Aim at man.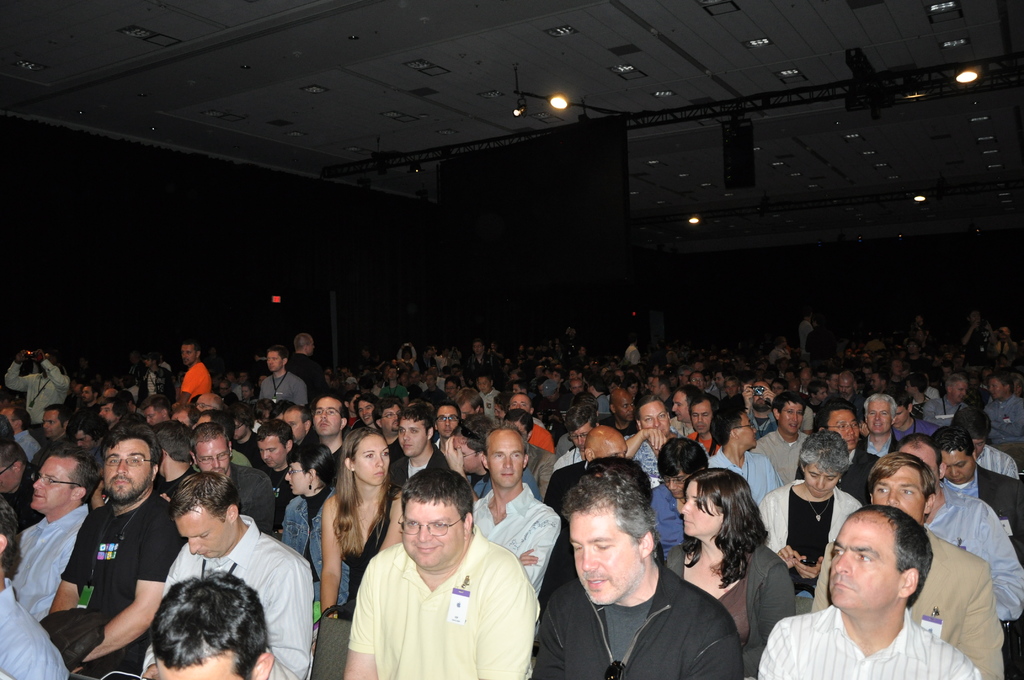
Aimed at region(922, 376, 976, 416).
